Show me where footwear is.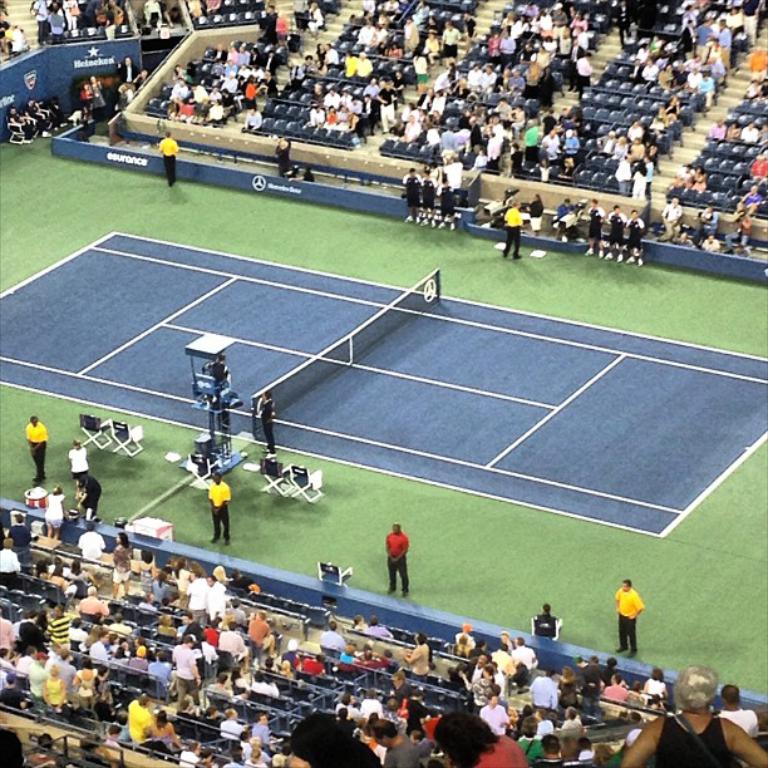
footwear is at box=[166, 178, 172, 184].
